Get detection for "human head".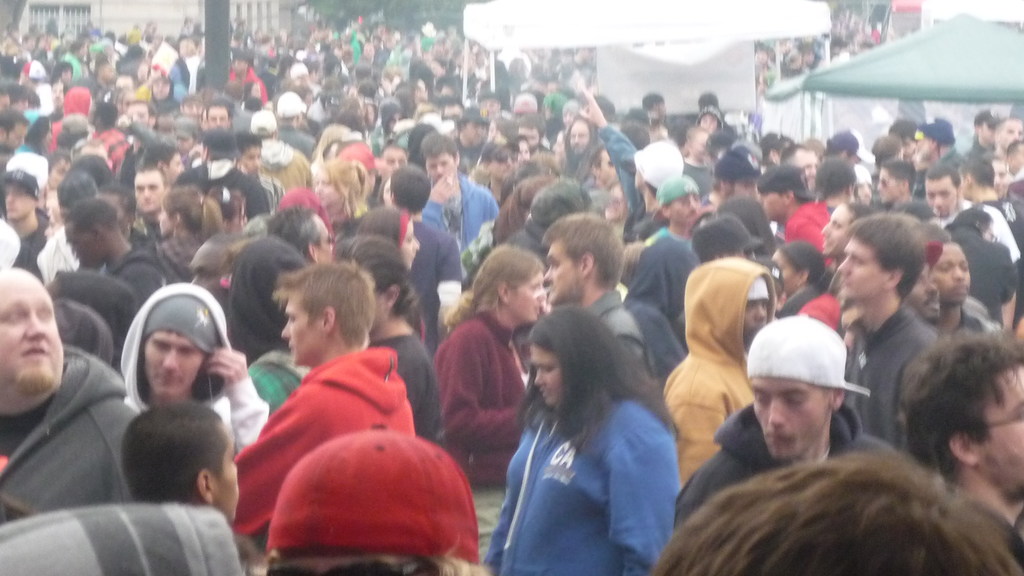
Detection: (762,236,828,287).
